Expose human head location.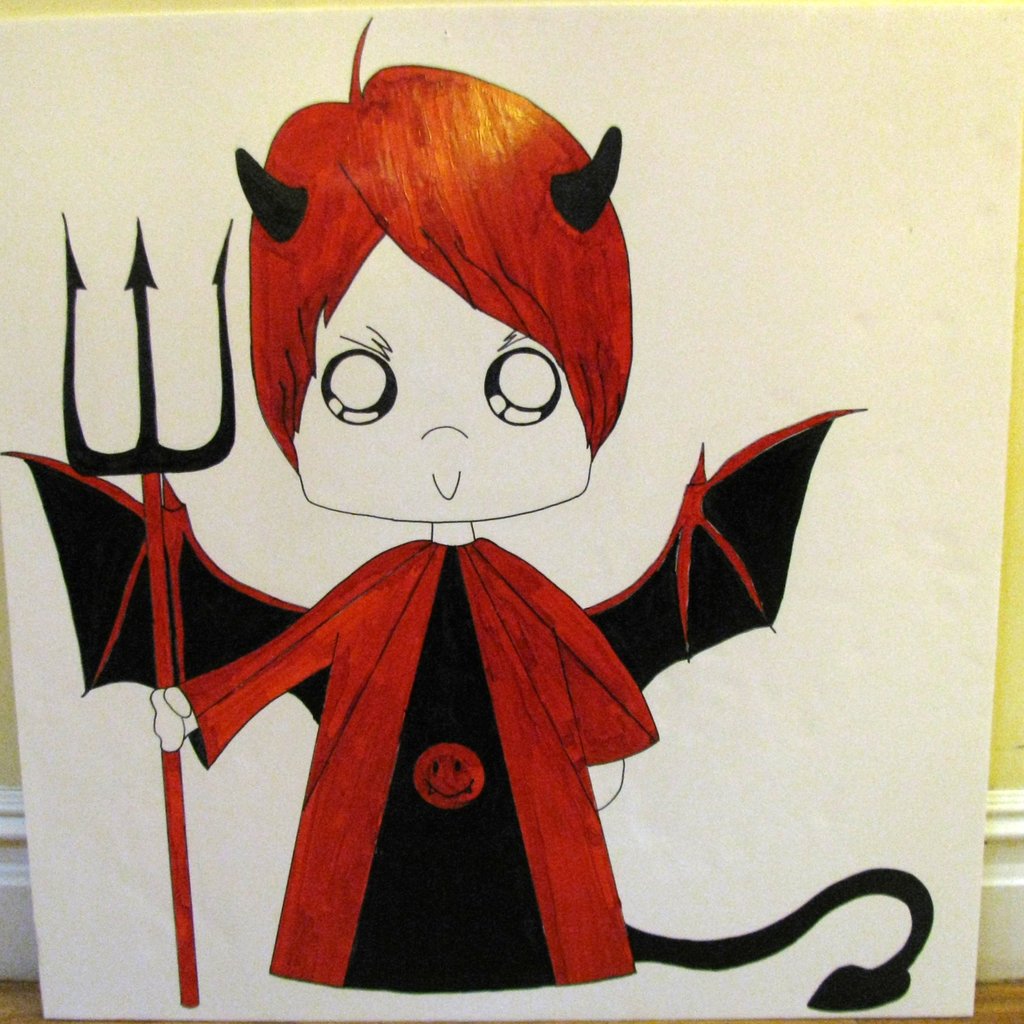
Exposed at 233, 76, 631, 537.
